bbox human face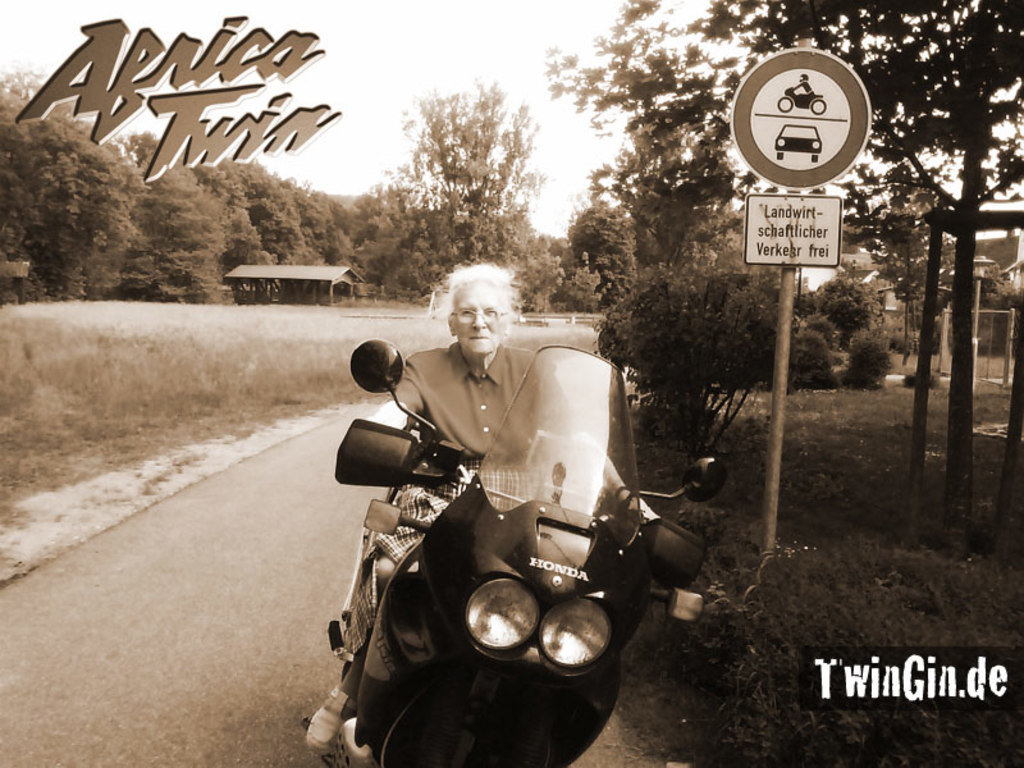
box(457, 276, 498, 356)
